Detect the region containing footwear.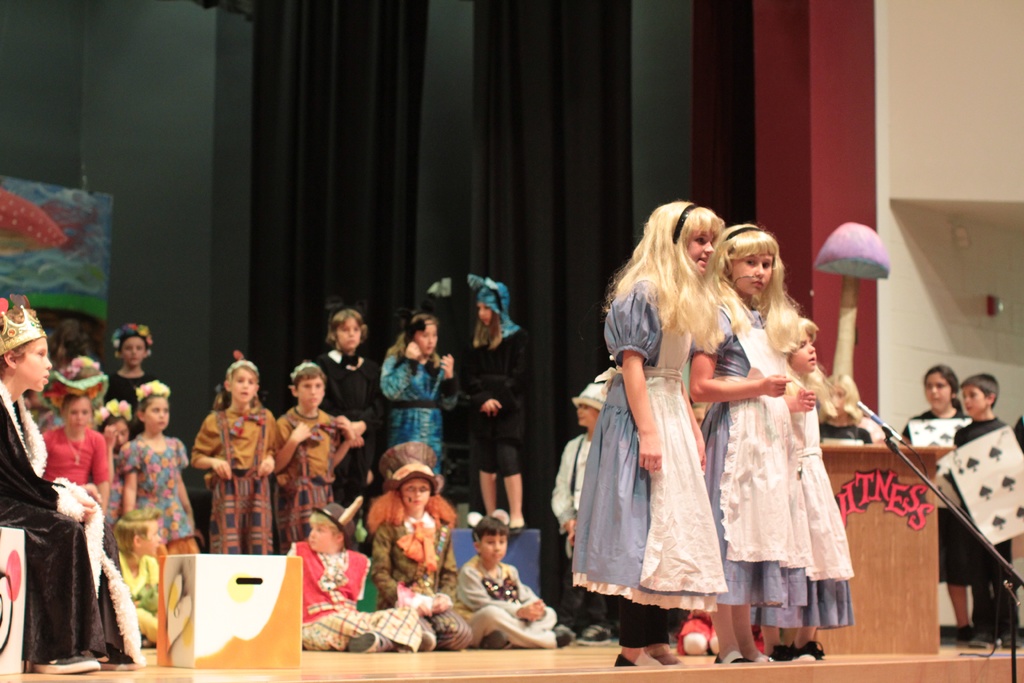
[575,625,614,646].
